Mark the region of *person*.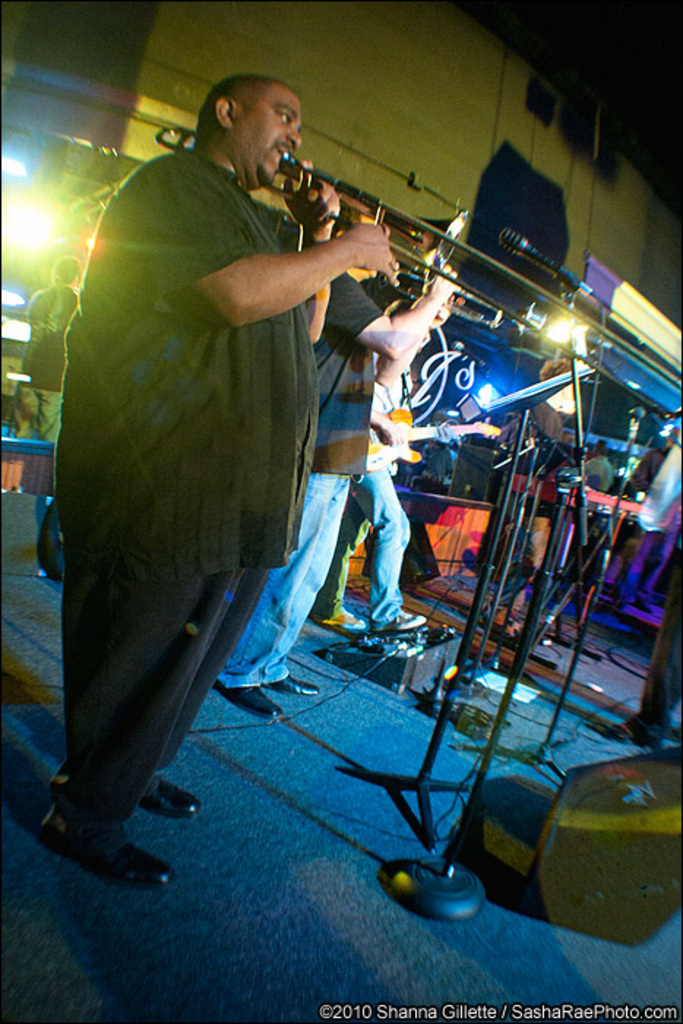
Region: (28,262,82,461).
